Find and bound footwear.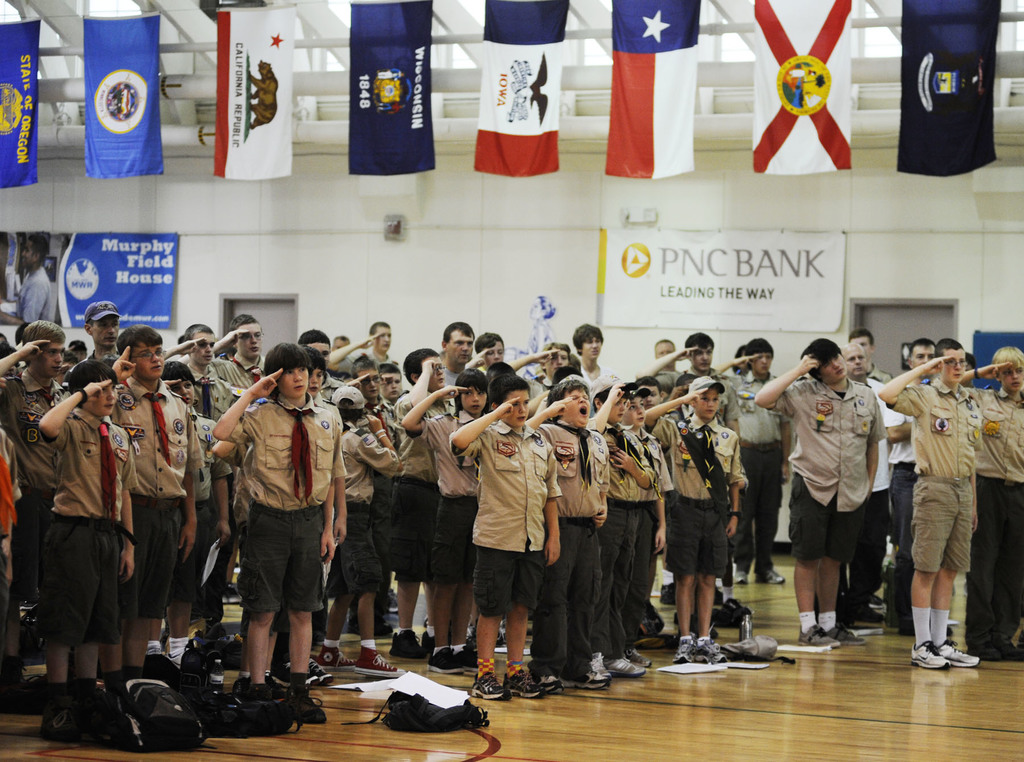
Bound: 674/637/694/663.
